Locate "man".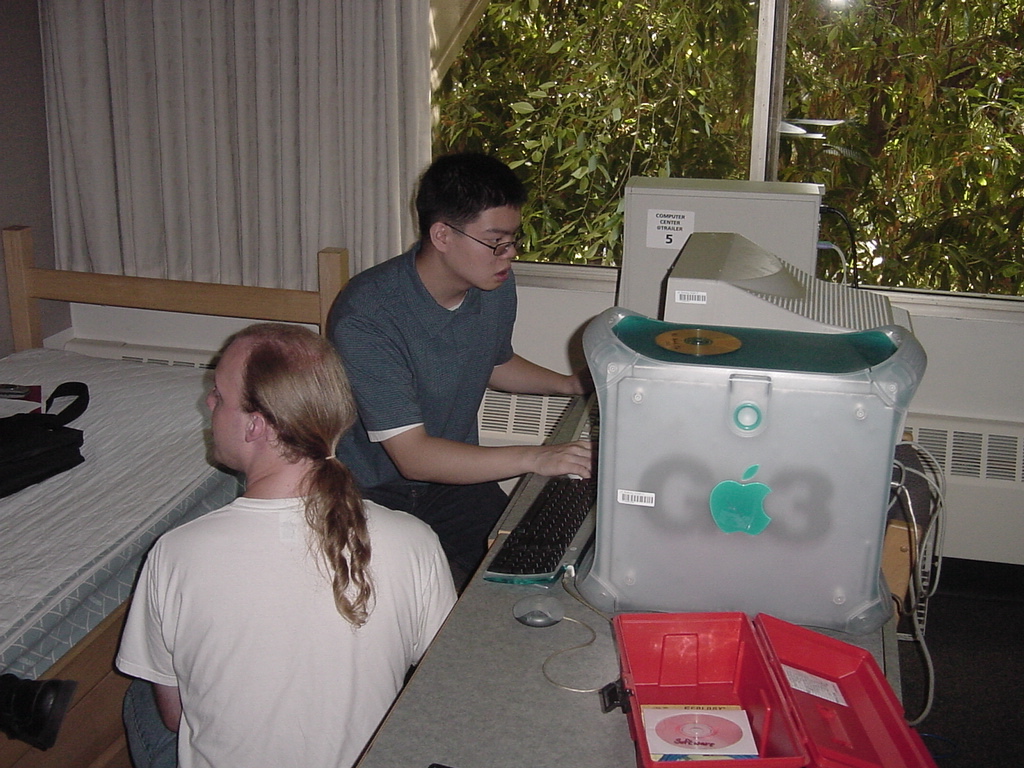
Bounding box: 327/149/595/590.
